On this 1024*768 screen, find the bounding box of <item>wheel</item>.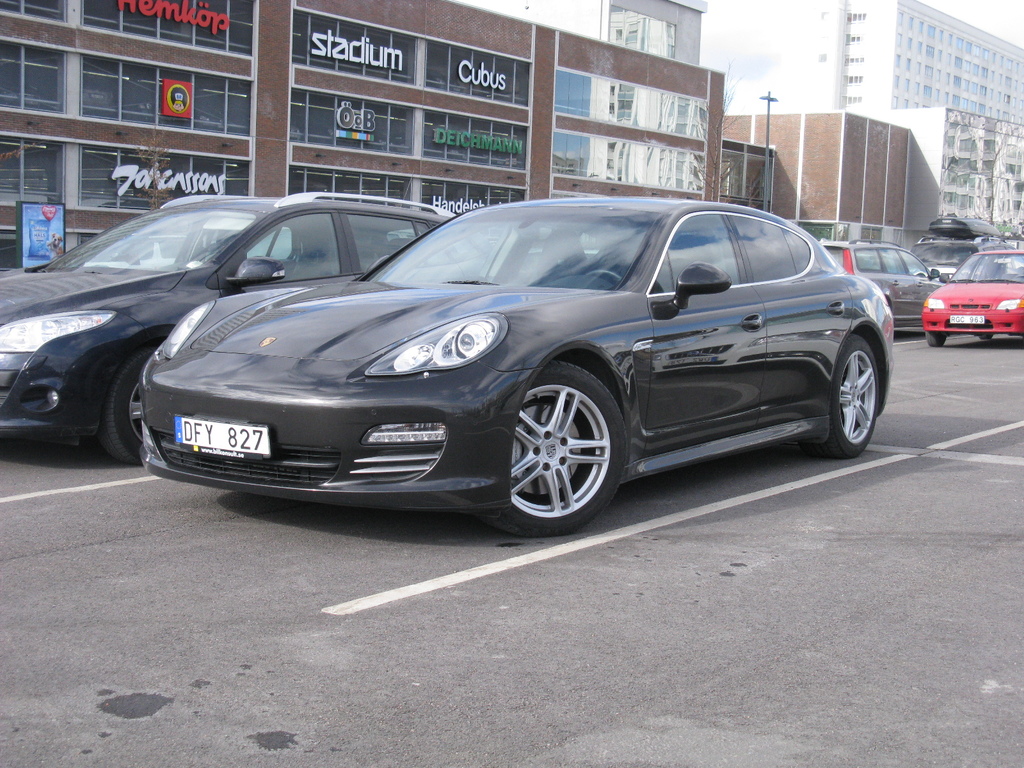
Bounding box: pyautogui.locateOnScreen(506, 365, 620, 526).
